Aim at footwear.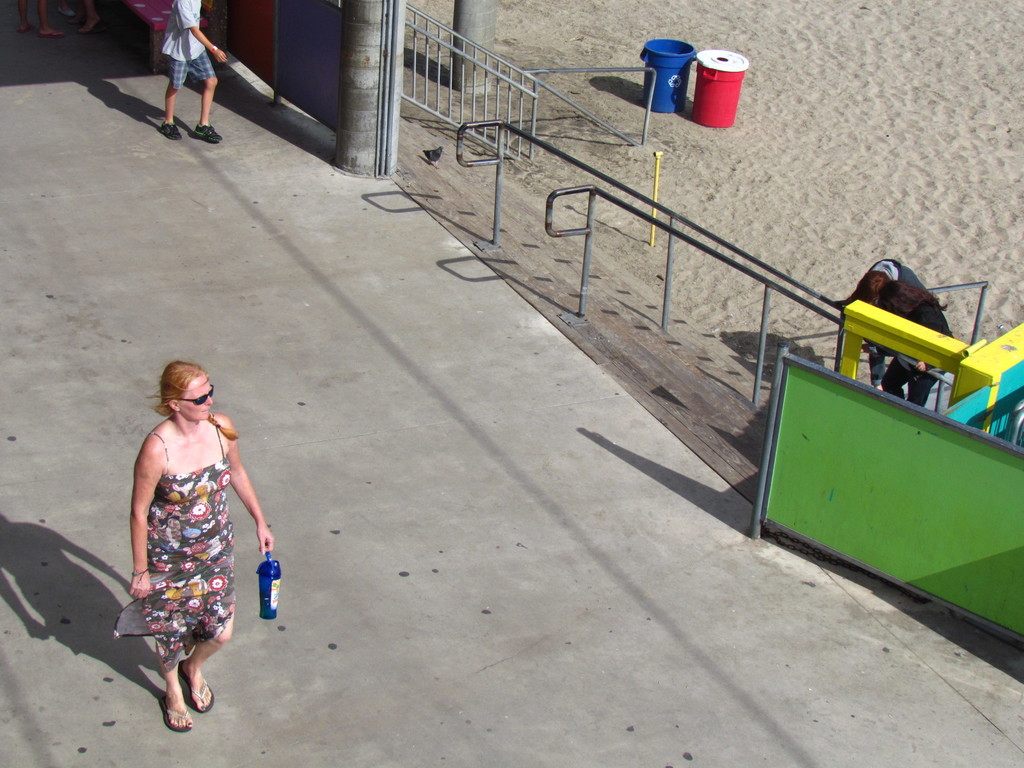
Aimed at Rect(164, 703, 191, 732).
